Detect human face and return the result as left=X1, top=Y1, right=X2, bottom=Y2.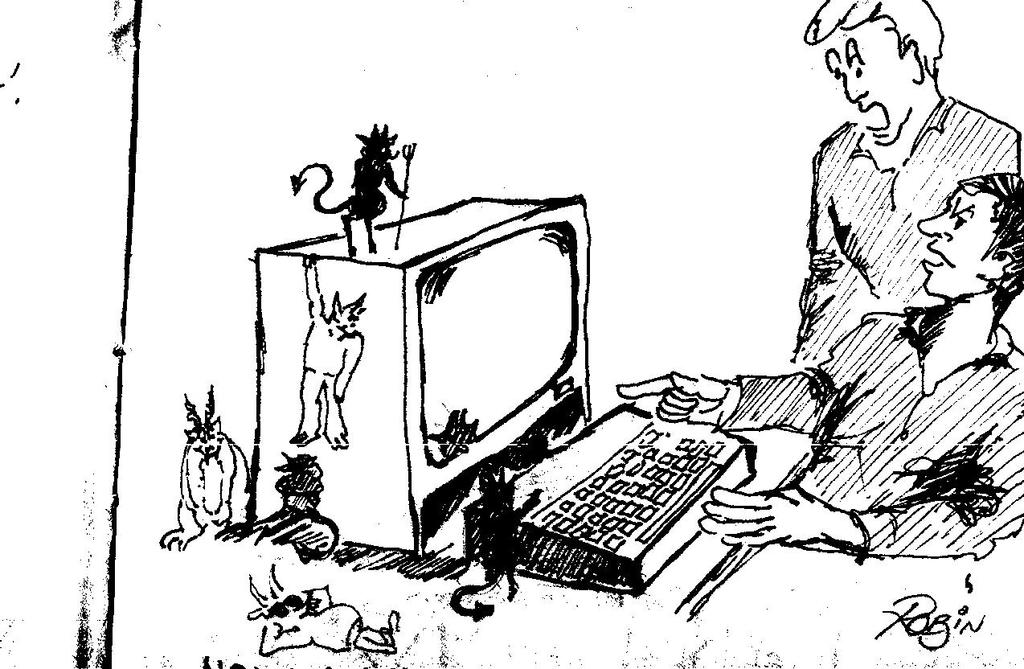
left=821, top=23, right=914, bottom=146.
